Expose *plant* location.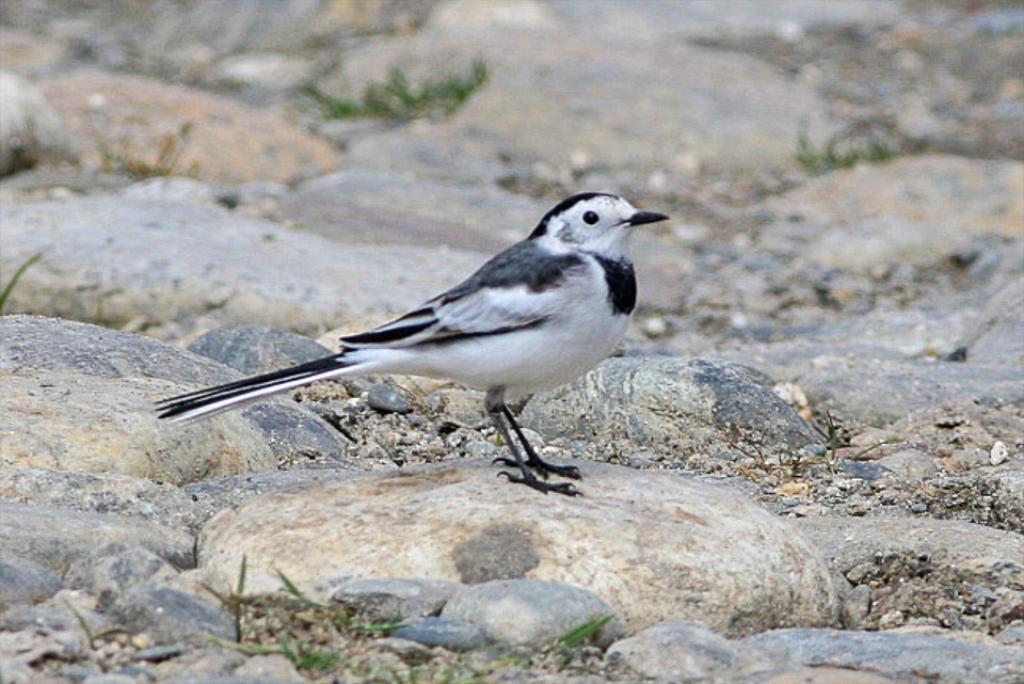
Exposed at x1=797 y1=111 x2=921 y2=179.
